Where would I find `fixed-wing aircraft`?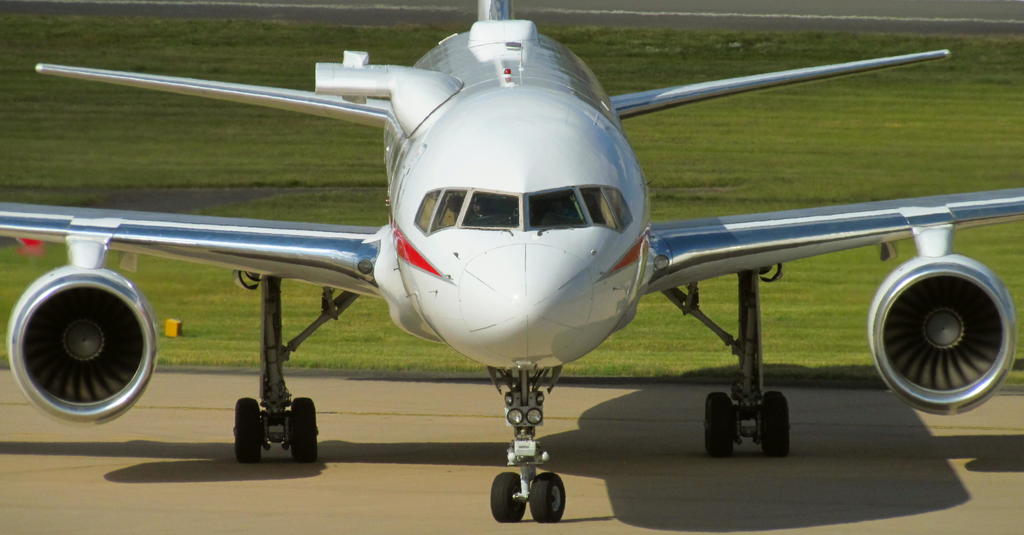
At [left=0, top=0, right=1023, bottom=518].
